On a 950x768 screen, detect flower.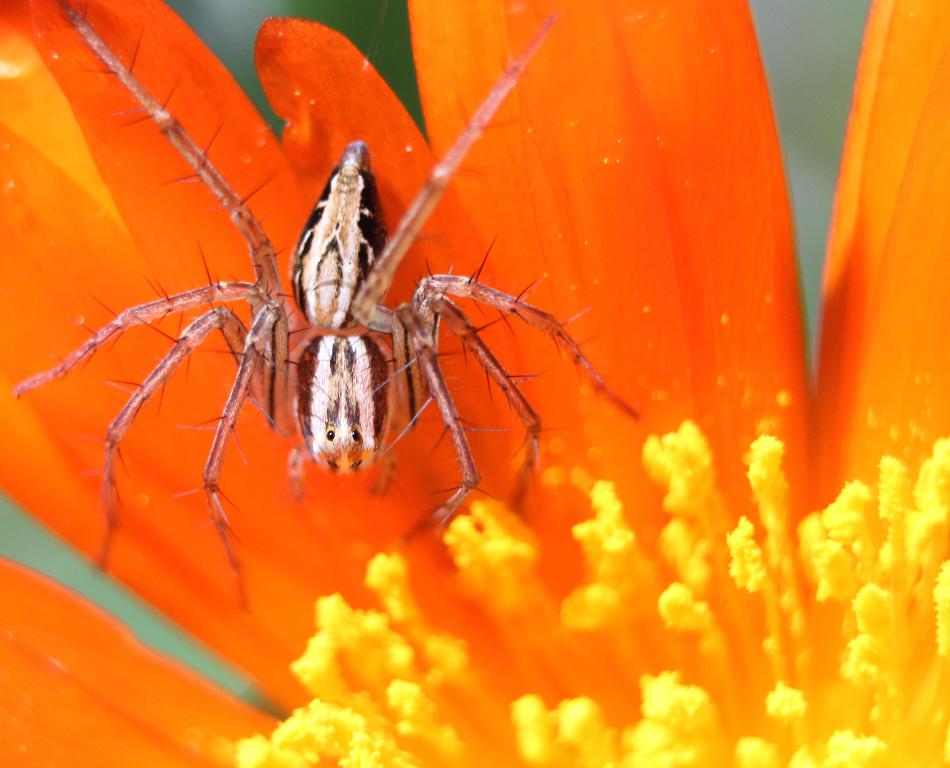
<bbox>3, 0, 949, 767</bbox>.
